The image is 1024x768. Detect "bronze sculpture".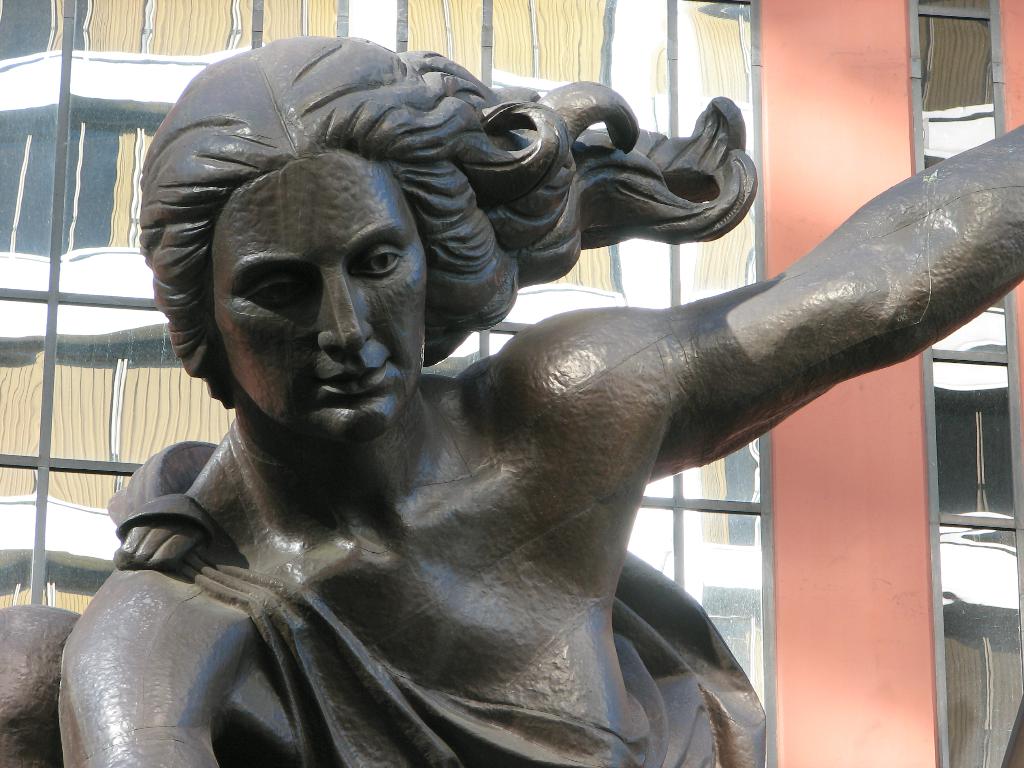
Detection: (0,31,1023,767).
